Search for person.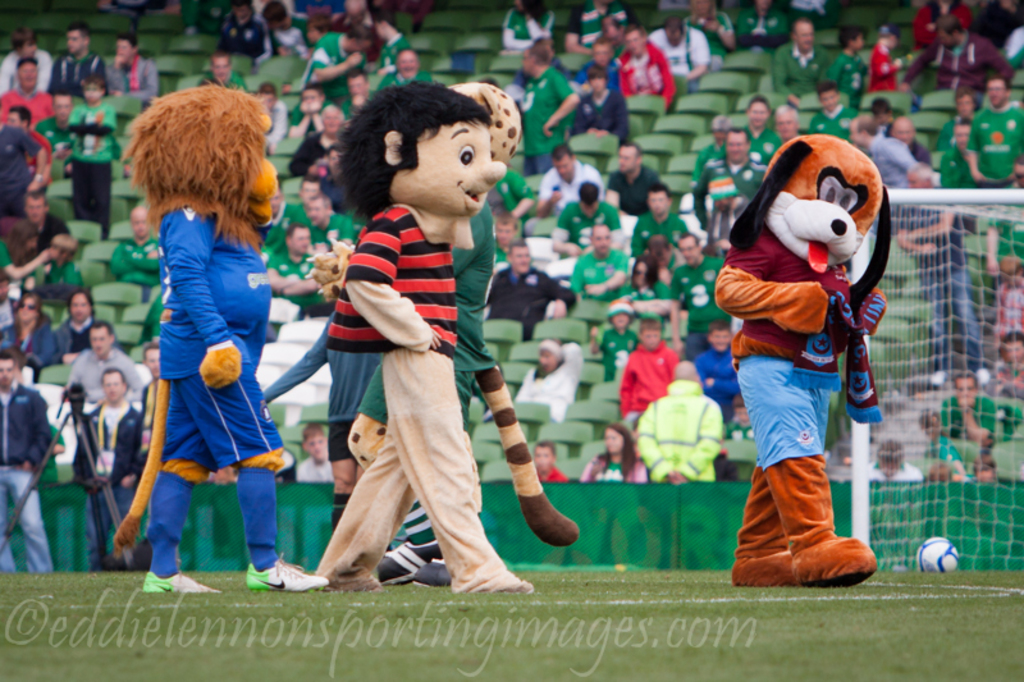
Found at left=15, top=188, right=70, bottom=248.
